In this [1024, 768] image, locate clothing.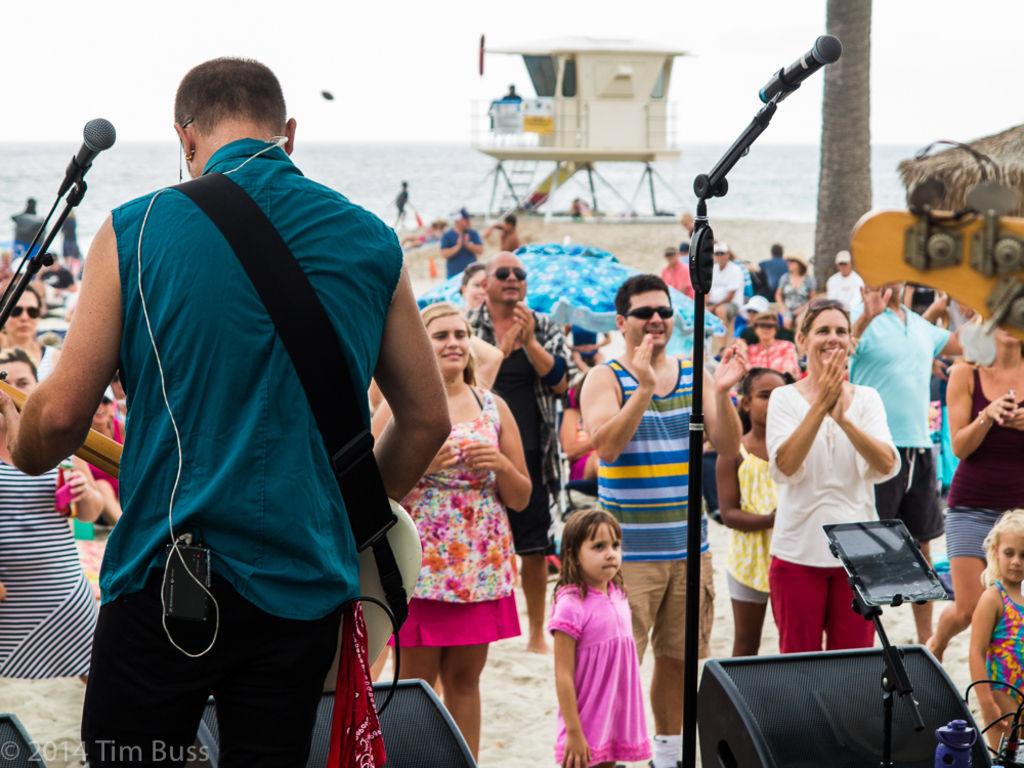
Bounding box: <bbox>743, 325, 813, 387</bbox>.
